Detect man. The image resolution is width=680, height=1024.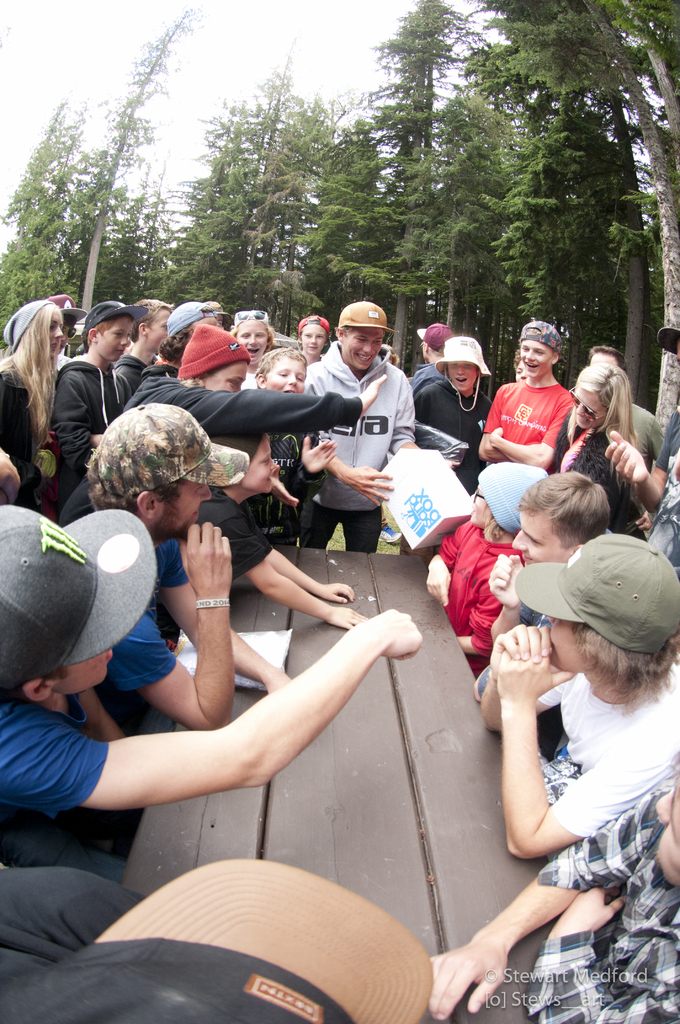
51/300/156/460.
